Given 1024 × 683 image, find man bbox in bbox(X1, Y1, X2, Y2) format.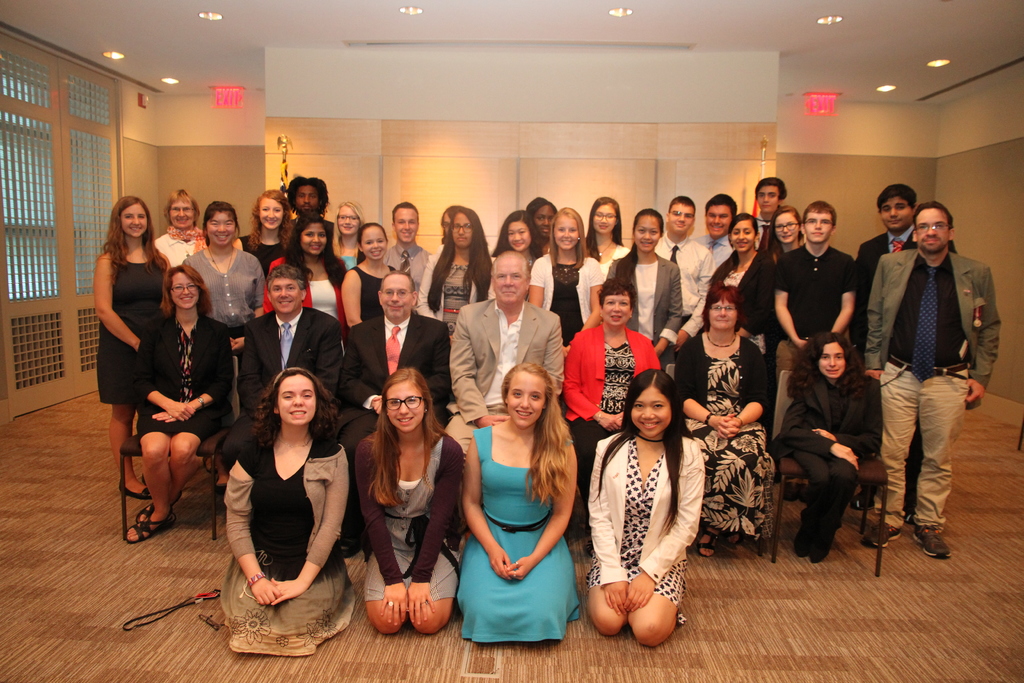
bbox(772, 198, 854, 381).
